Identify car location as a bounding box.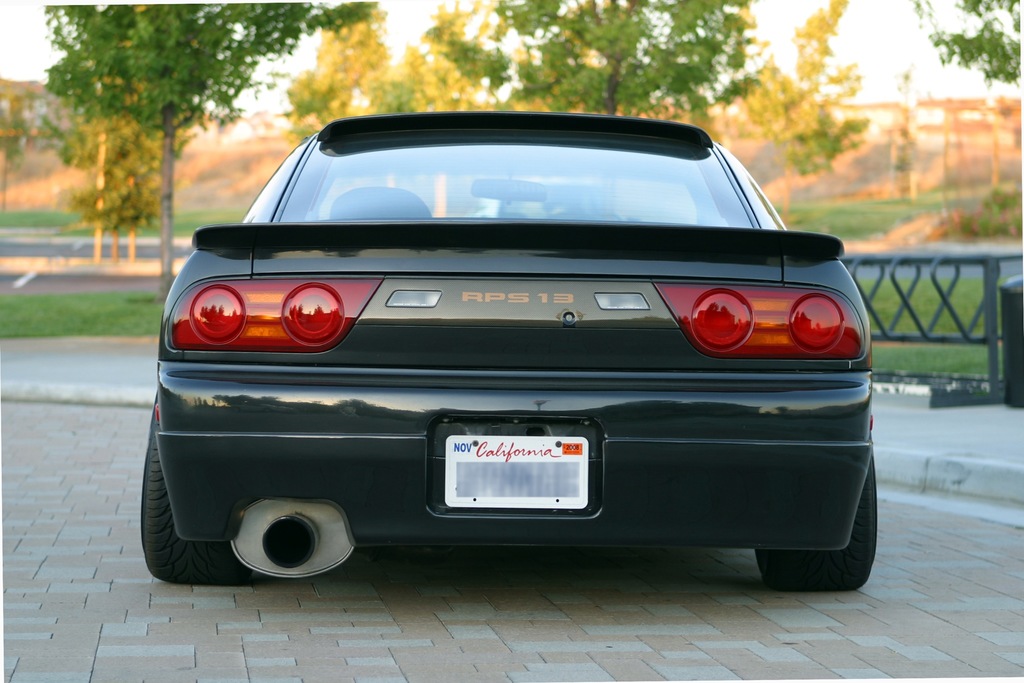
<box>141,107,881,589</box>.
